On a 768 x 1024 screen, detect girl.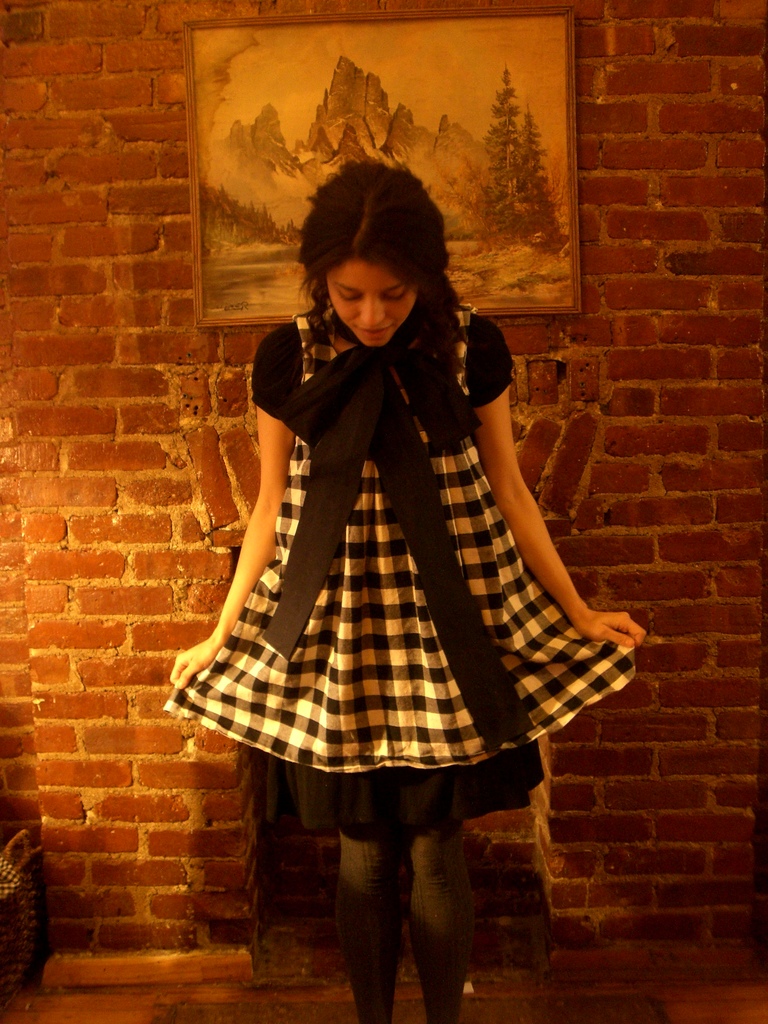
<bbox>161, 158, 651, 1023</bbox>.
